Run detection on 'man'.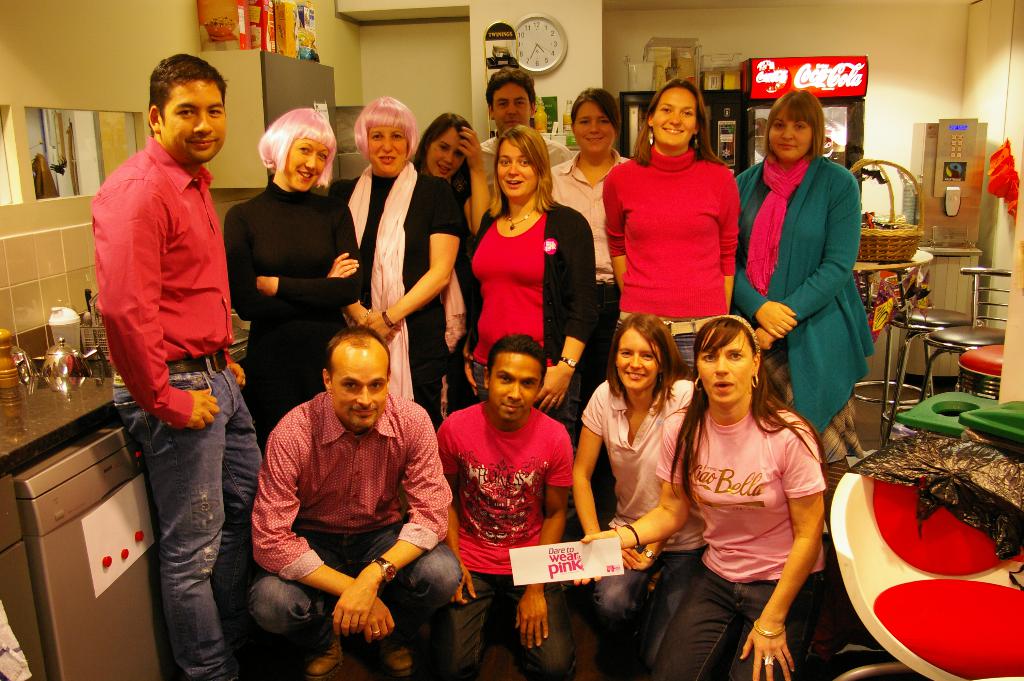
Result: (84,51,266,680).
